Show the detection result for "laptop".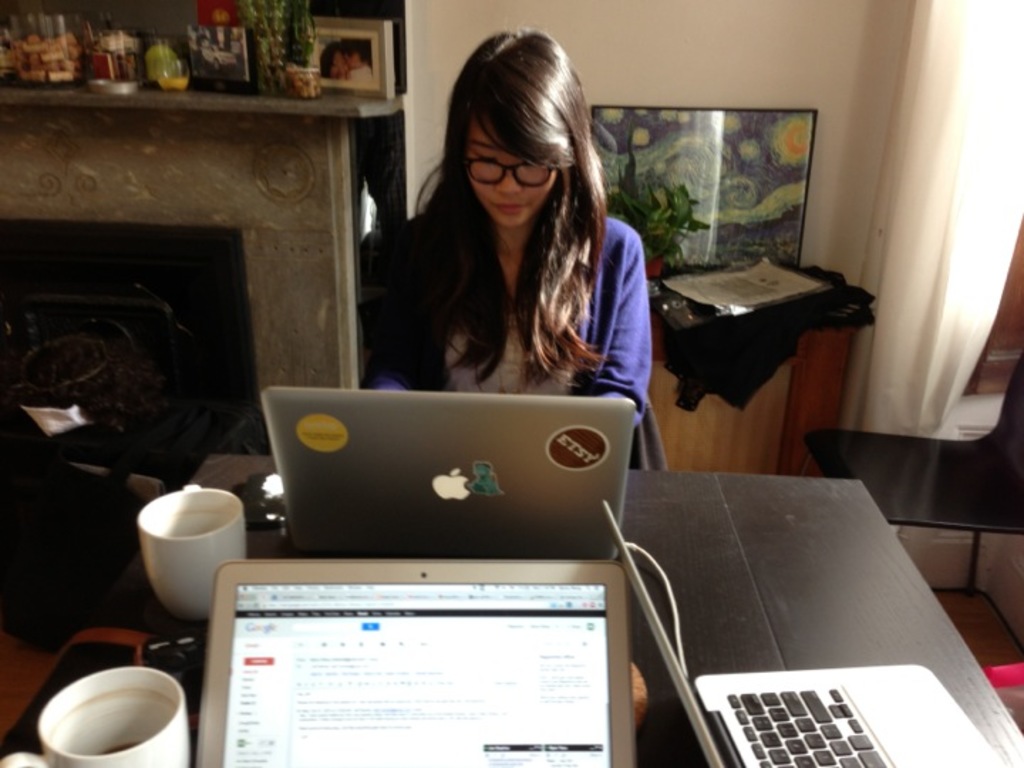
[x1=607, y1=501, x2=1010, y2=767].
